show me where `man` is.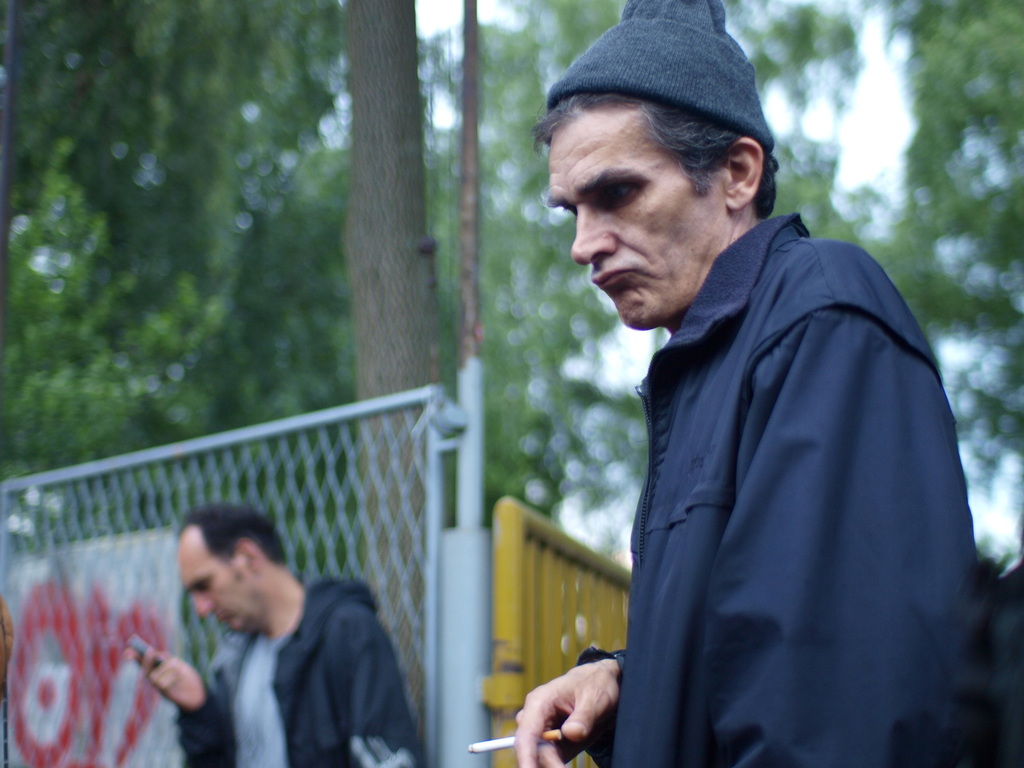
`man` is at locate(127, 512, 437, 764).
